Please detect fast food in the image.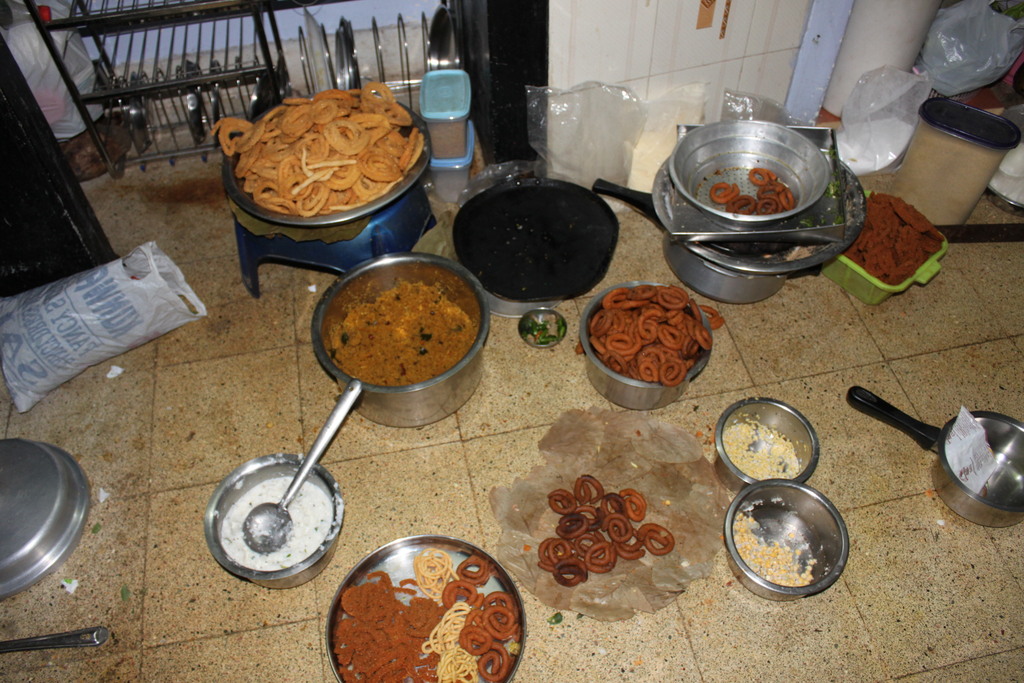
<box>535,473,675,583</box>.
